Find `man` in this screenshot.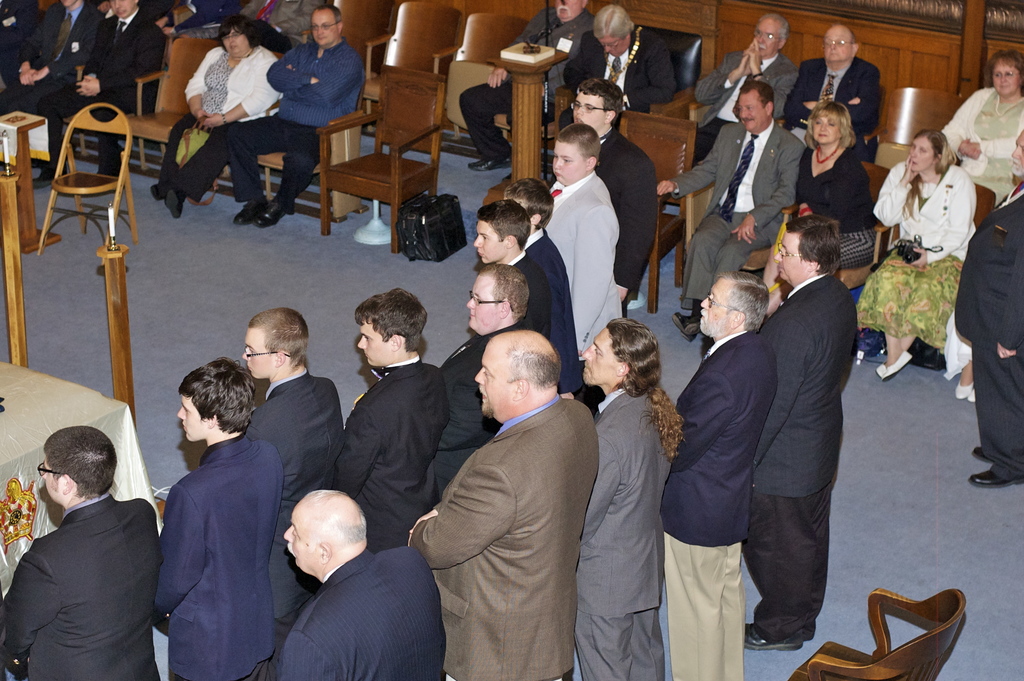
The bounding box for `man` is pyautogui.locateOnScreen(558, 3, 675, 133).
